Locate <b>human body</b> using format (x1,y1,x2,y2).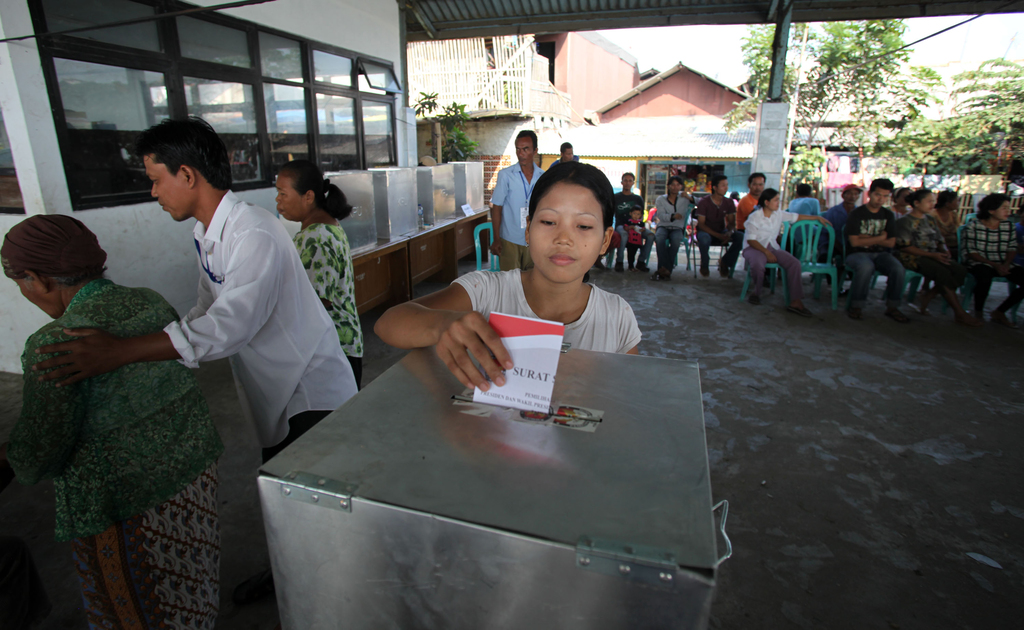
(650,193,699,275).
